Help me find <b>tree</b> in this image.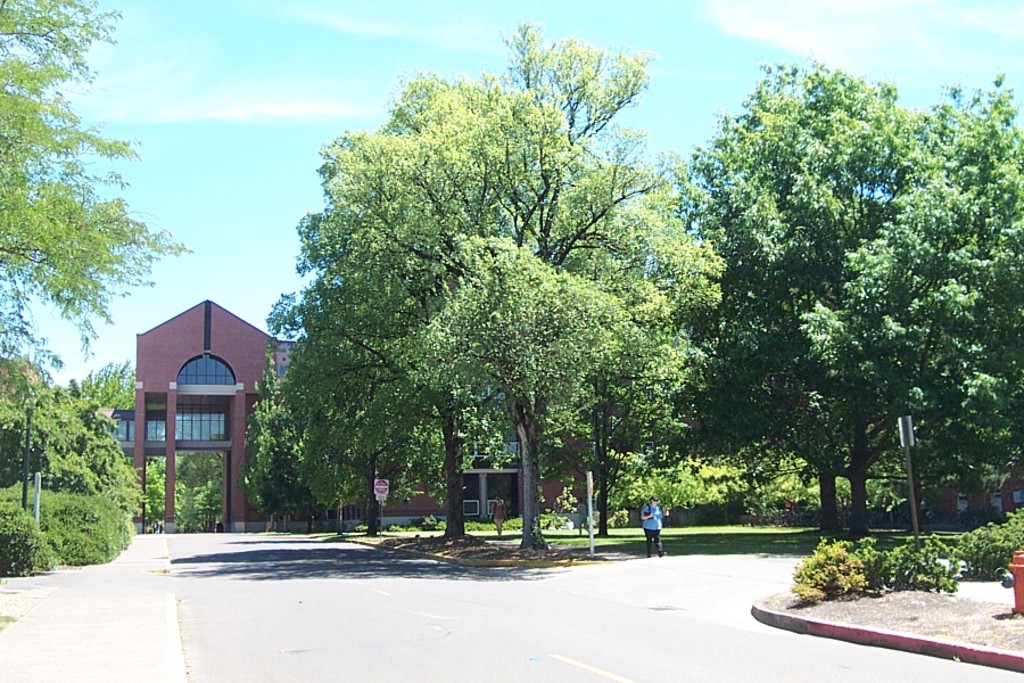
Found it: <box>471,18,683,266</box>.
